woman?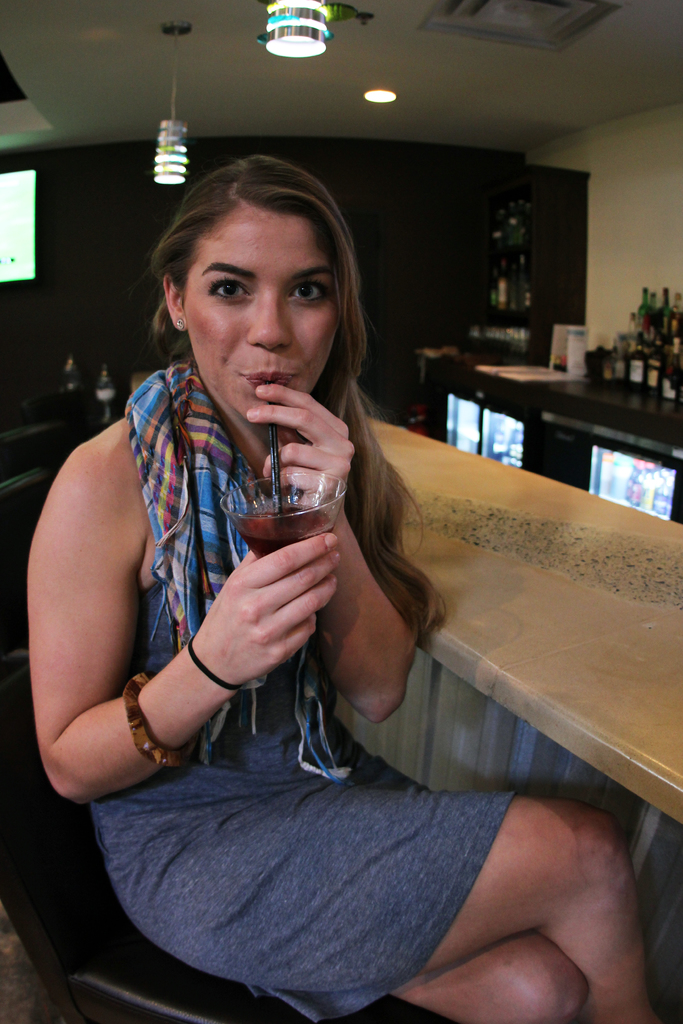
[45,141,498,1023]
